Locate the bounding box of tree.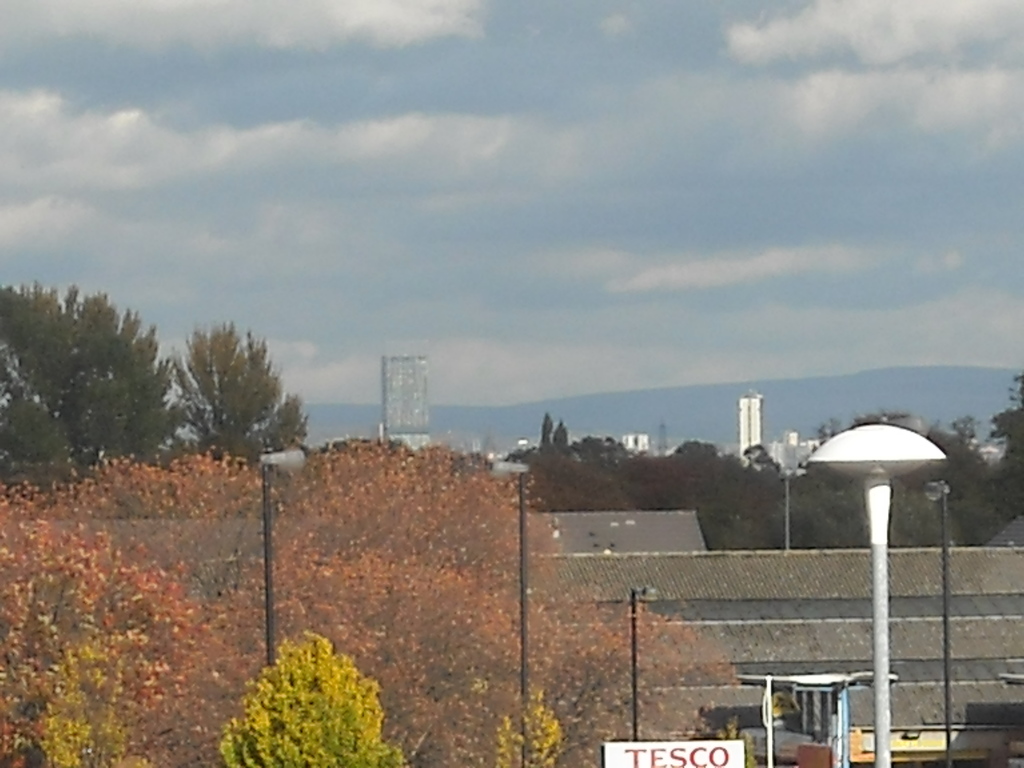
Bounding box: box(695, 440, 794, 574).
